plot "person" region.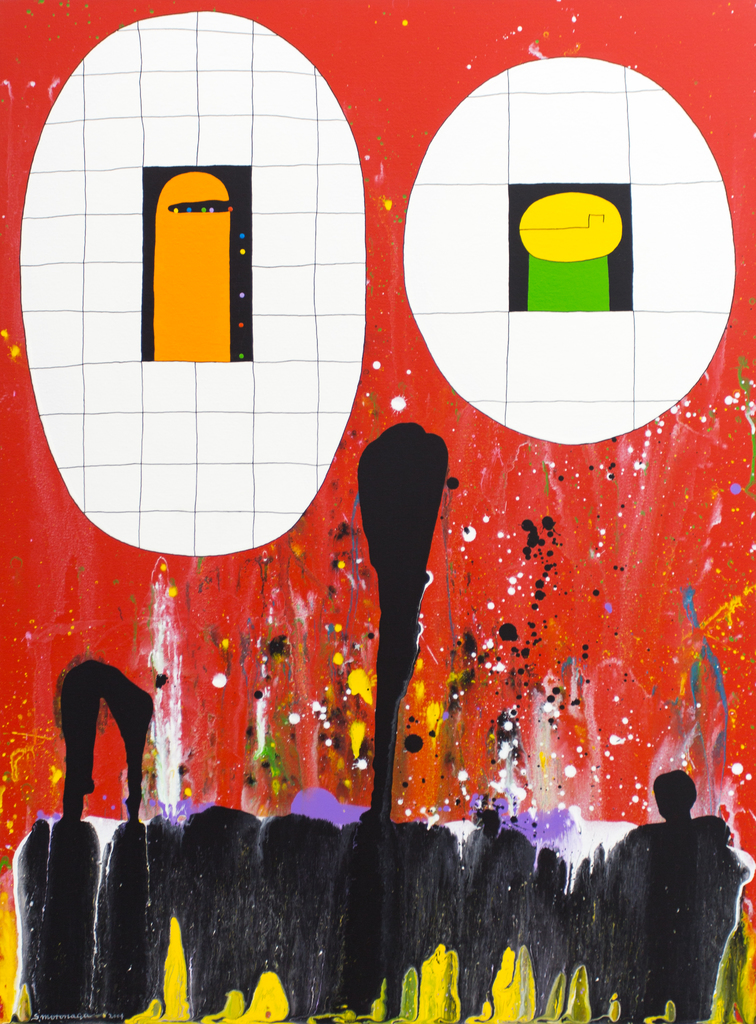
Plotted at Rect(611, 776, 745, 1023).
